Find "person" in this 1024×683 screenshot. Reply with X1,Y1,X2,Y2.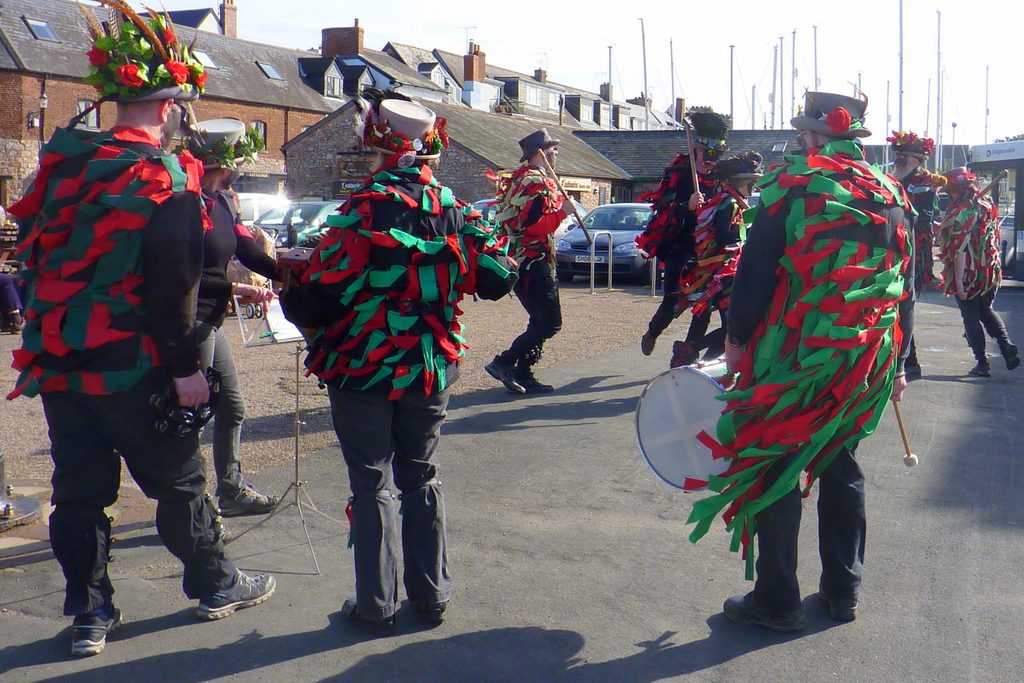
683,84,919,635.
